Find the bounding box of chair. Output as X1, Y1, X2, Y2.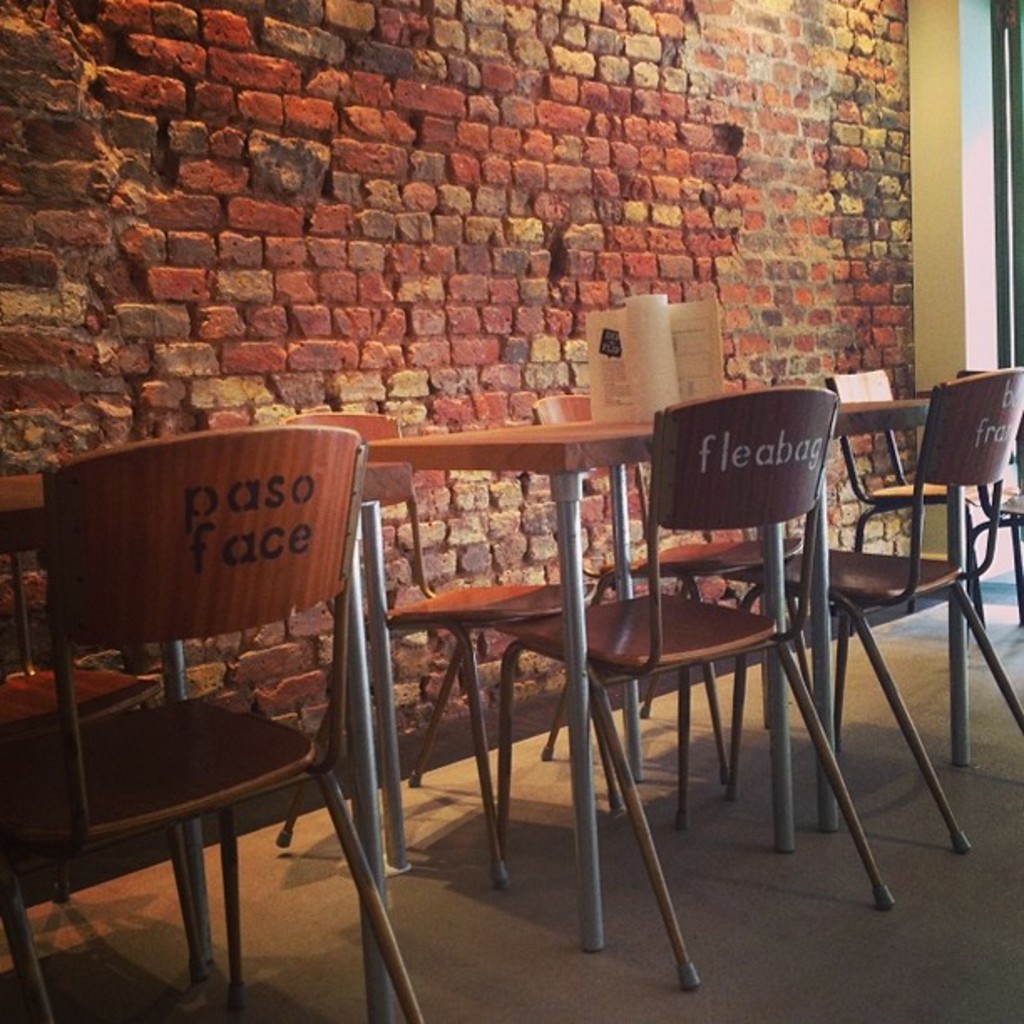
457, 381, 873, 1001.
